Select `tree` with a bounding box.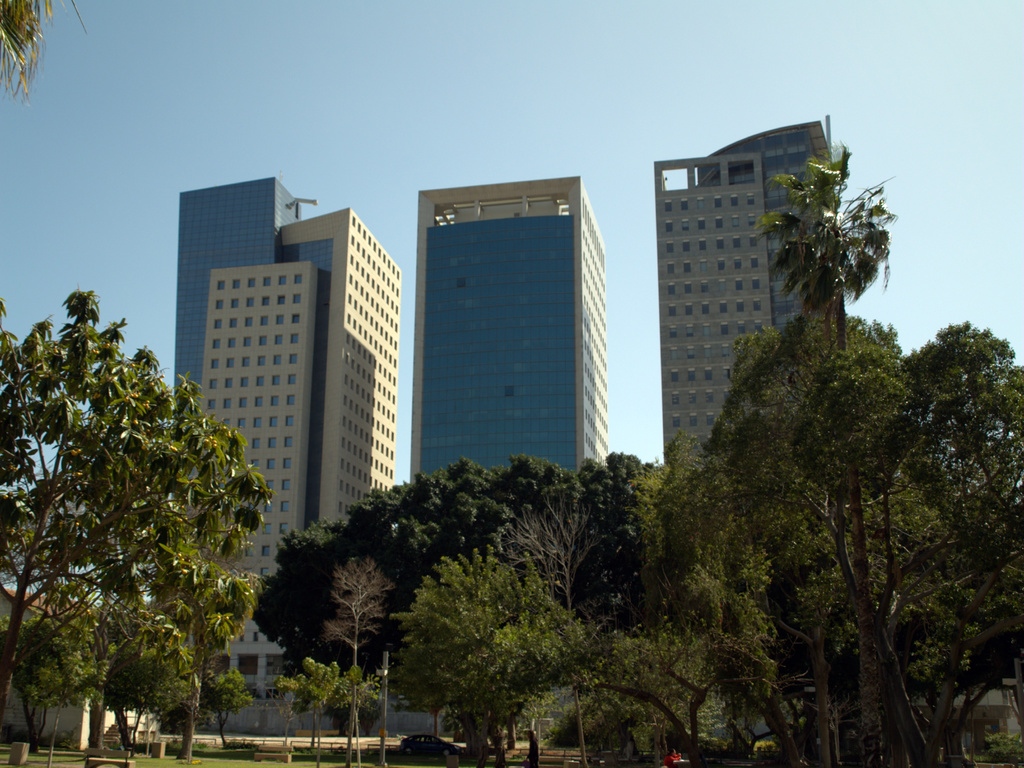
(left=696, top=302, right=1020, bottom=765).
